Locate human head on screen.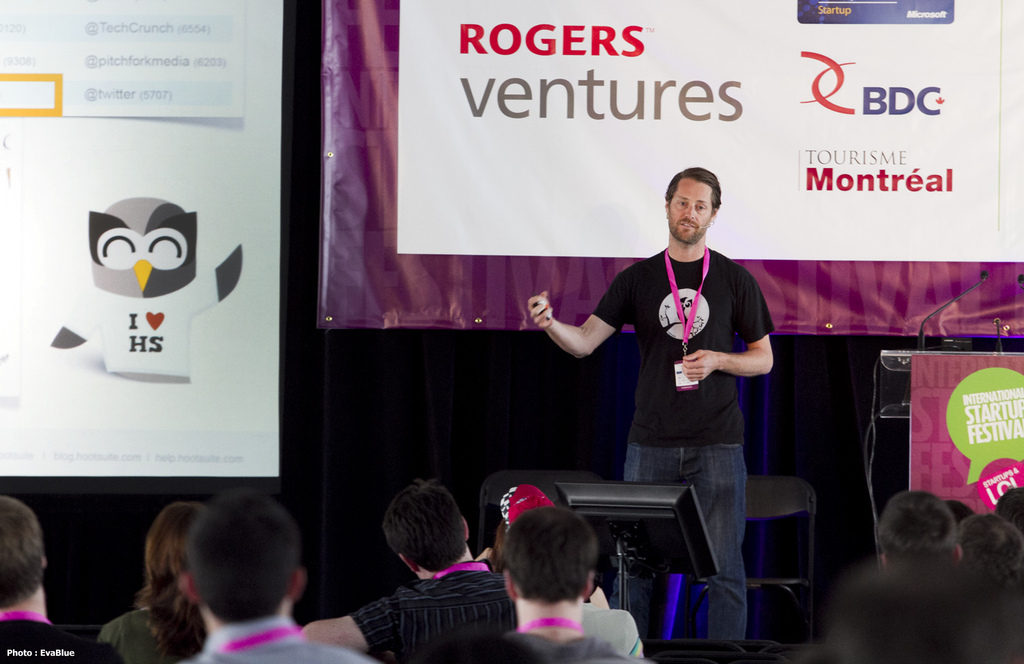
On screen at (496, 485, 552, 534).
